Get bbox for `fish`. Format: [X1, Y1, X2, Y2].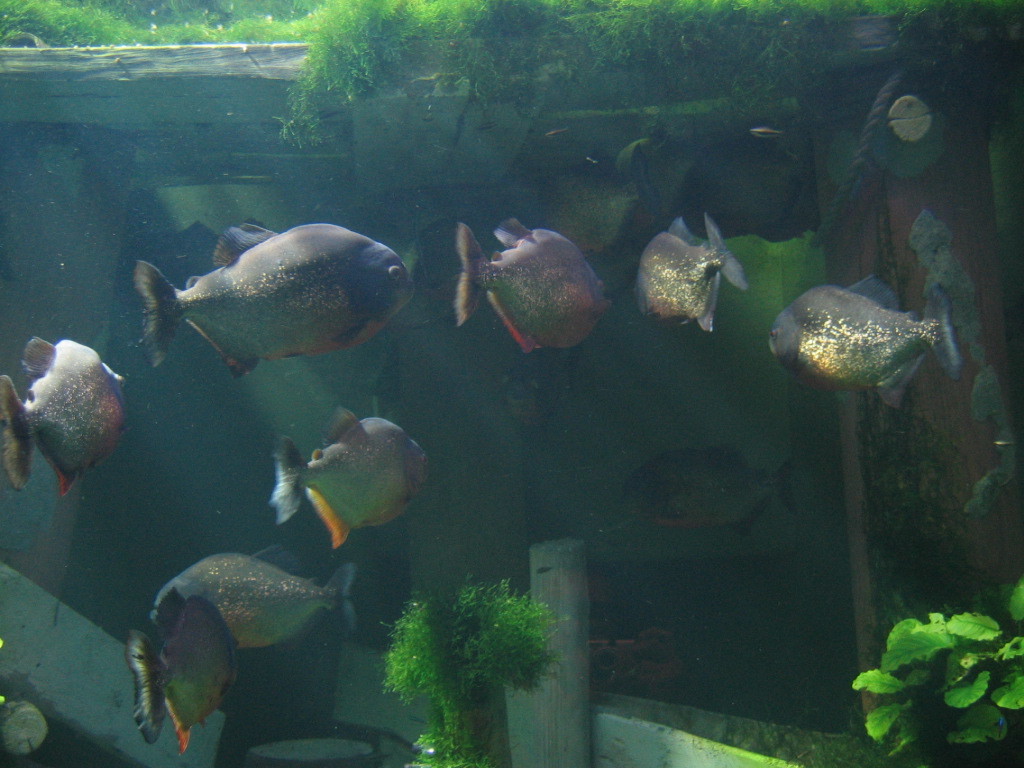
[149, 542, 367, 651].
